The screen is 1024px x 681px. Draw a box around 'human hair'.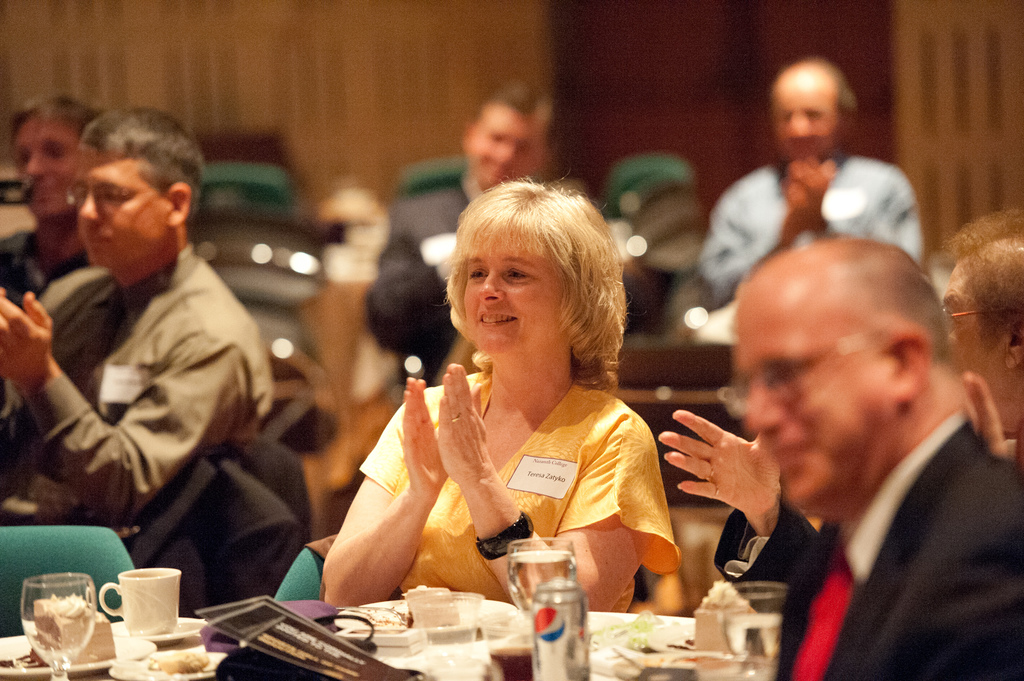
[943, 205, 1023, 369].
